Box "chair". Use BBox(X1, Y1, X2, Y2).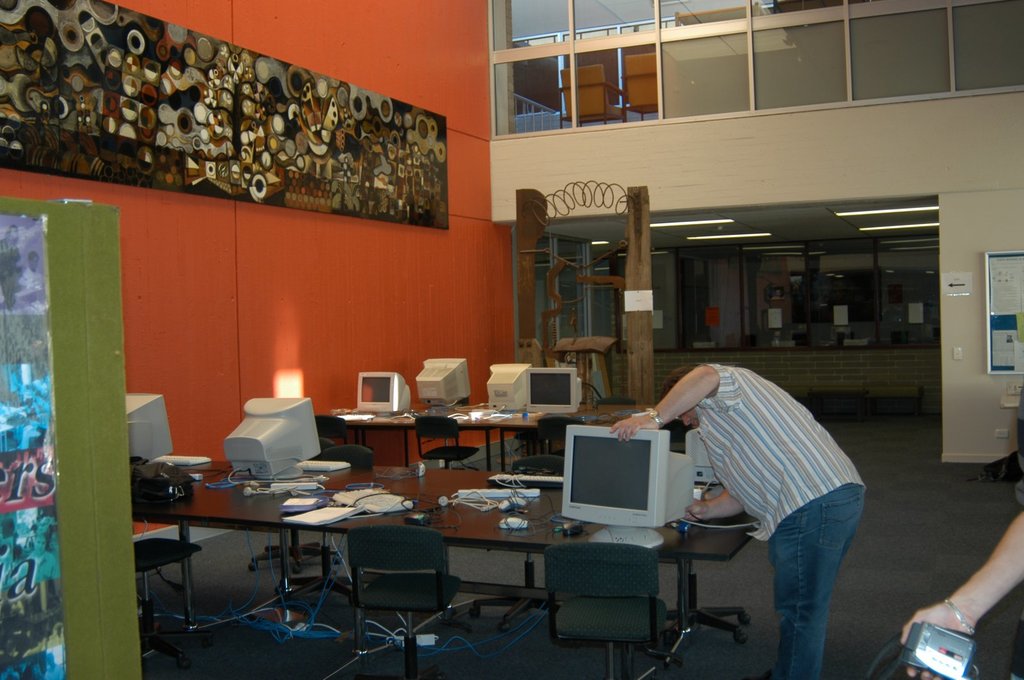
BBox(598, 397, 634, 404).
